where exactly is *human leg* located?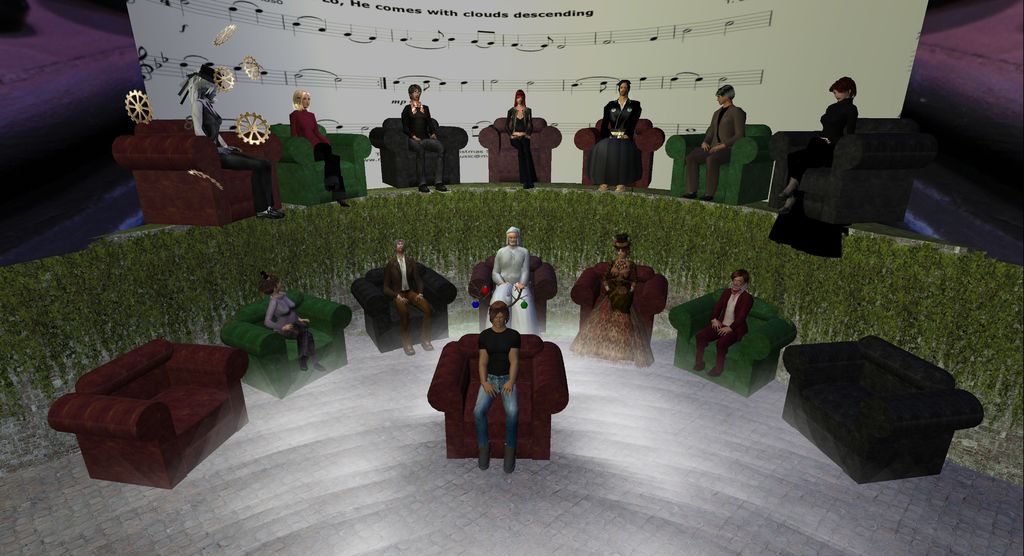
Its bounding box is 312:141:342:208.
